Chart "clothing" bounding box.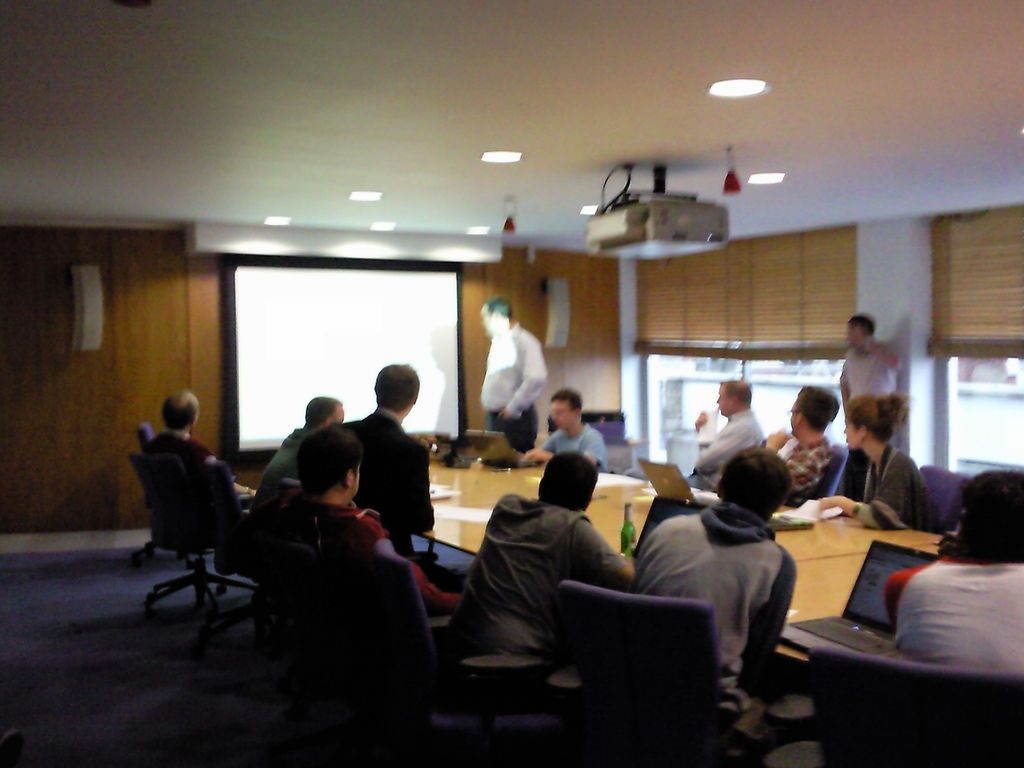
Charted: Rect(541, 426, 611, 472).
